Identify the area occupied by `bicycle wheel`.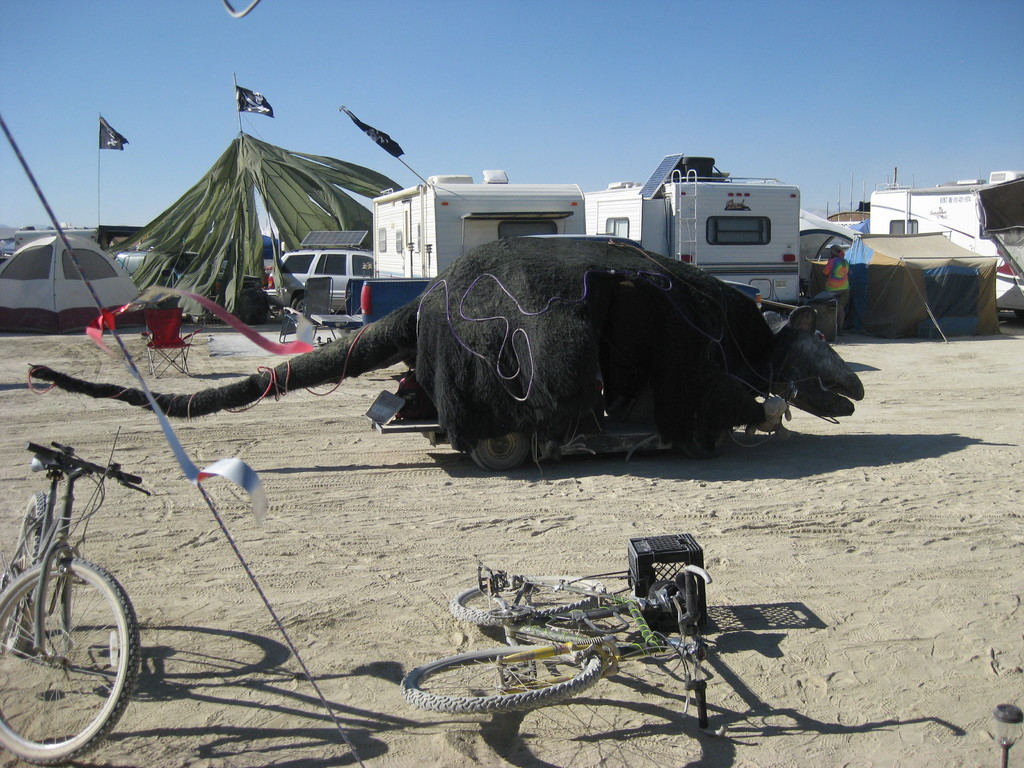
Area: (x1=0, y1=553, x2=137, y2=762).
